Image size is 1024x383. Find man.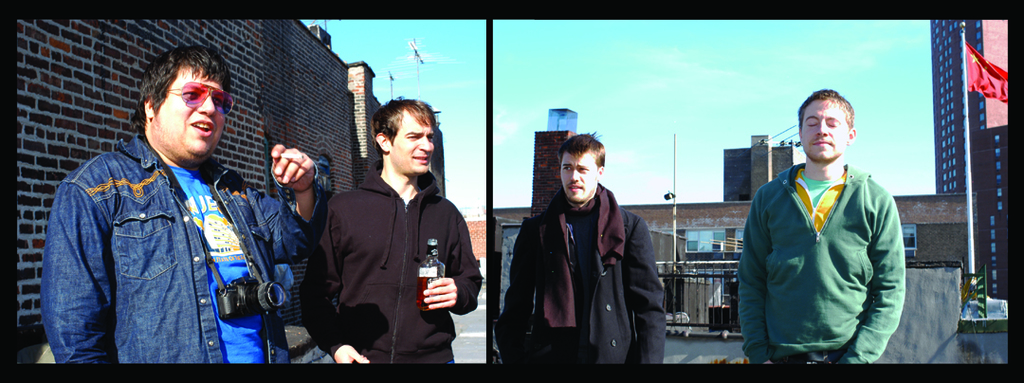
[left=297, top=98, right=484, bottom=370].
